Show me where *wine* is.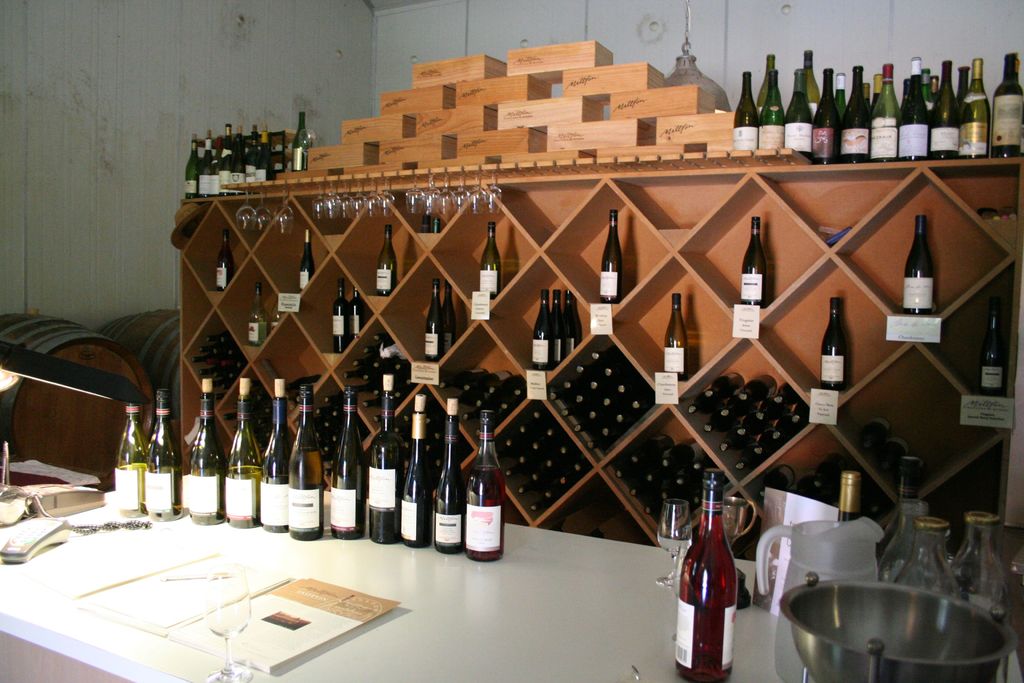
*wine* is at <bbox>296, 392, 303, 408</bbox>.
